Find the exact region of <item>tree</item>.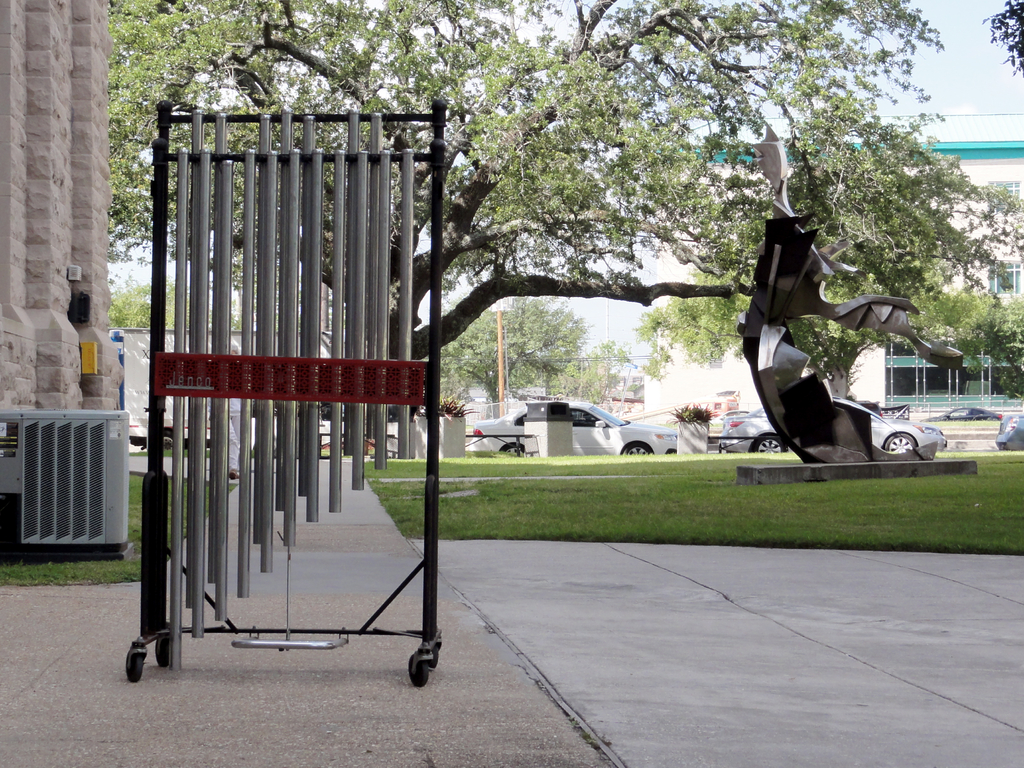
Exact region: {"left": 50, "top": 0, "right": 943, "bottom": 589}.
